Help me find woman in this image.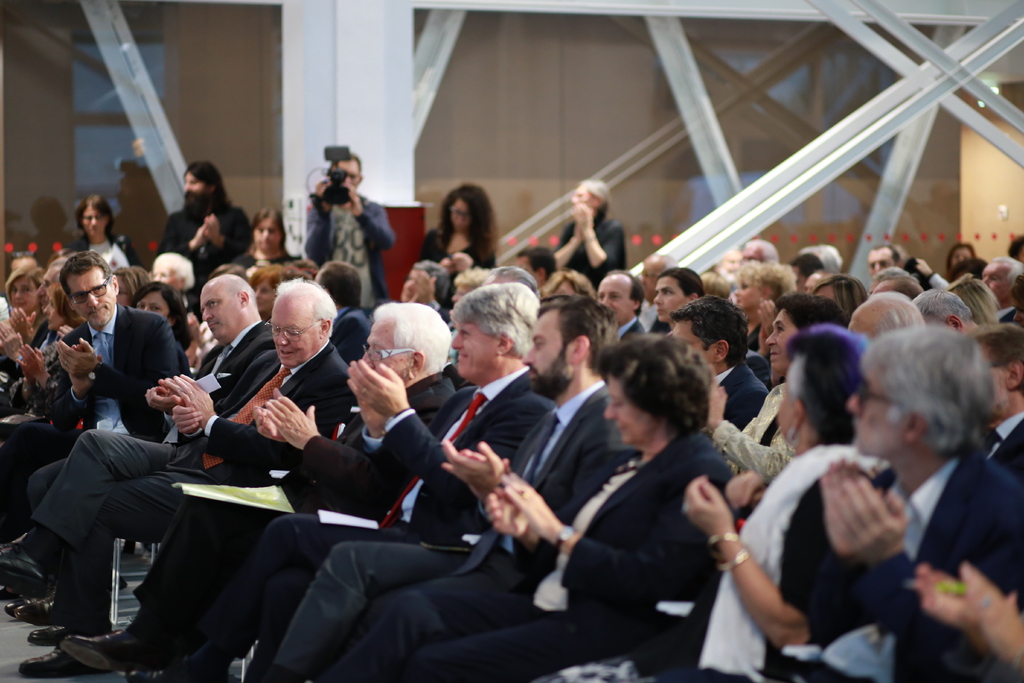
Found it: rect(324, 334, 744, 682).
